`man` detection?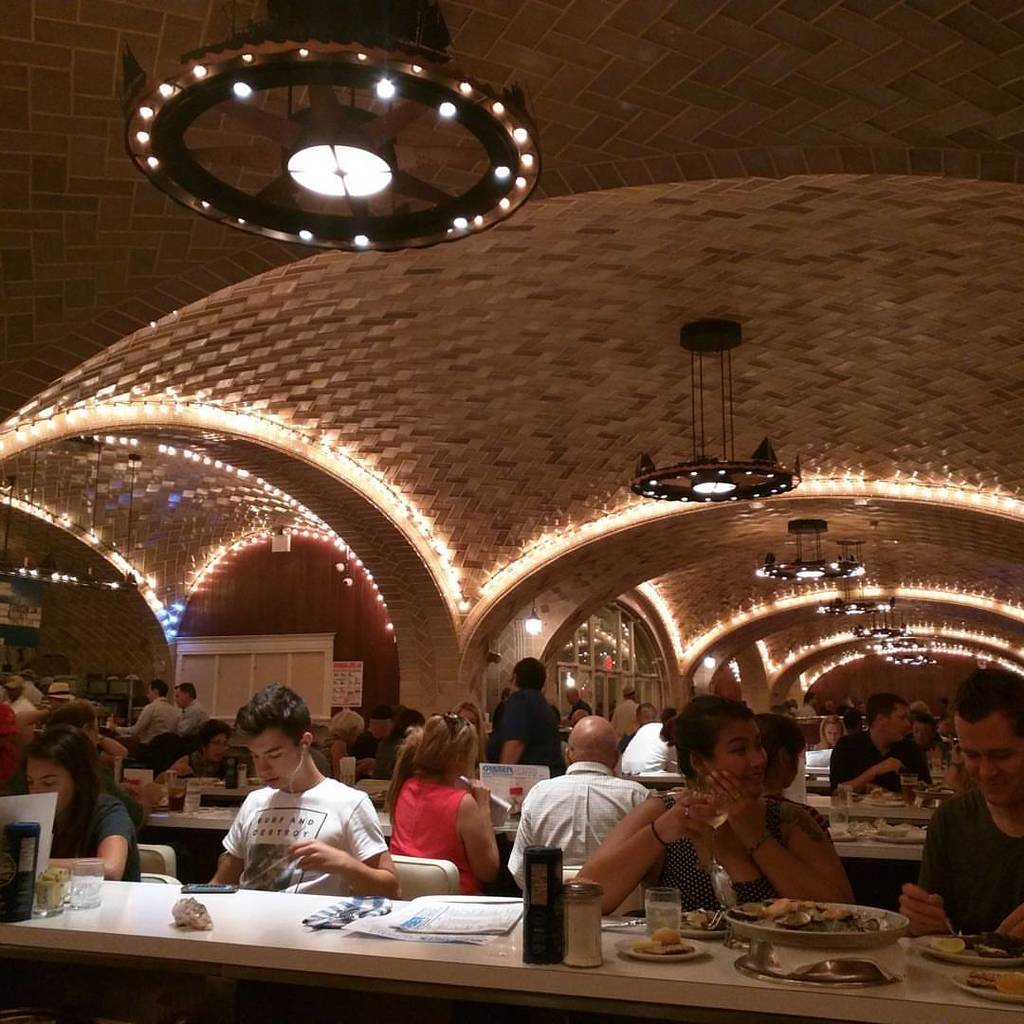
(480,651,578,784)
